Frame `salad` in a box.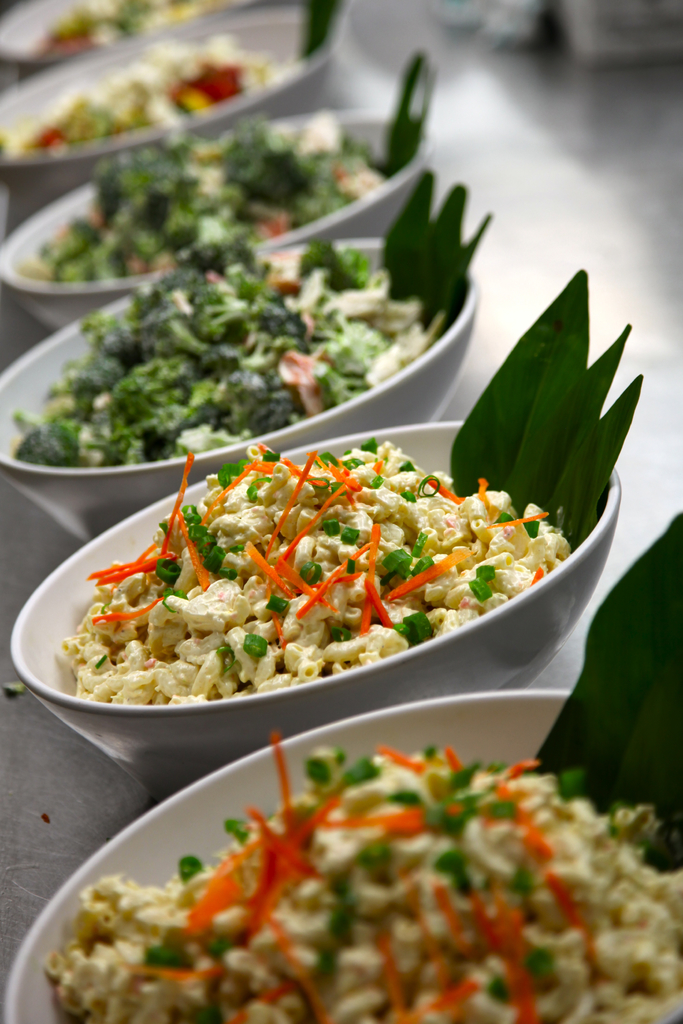
bbox=(34, 730, 680, 1021).
